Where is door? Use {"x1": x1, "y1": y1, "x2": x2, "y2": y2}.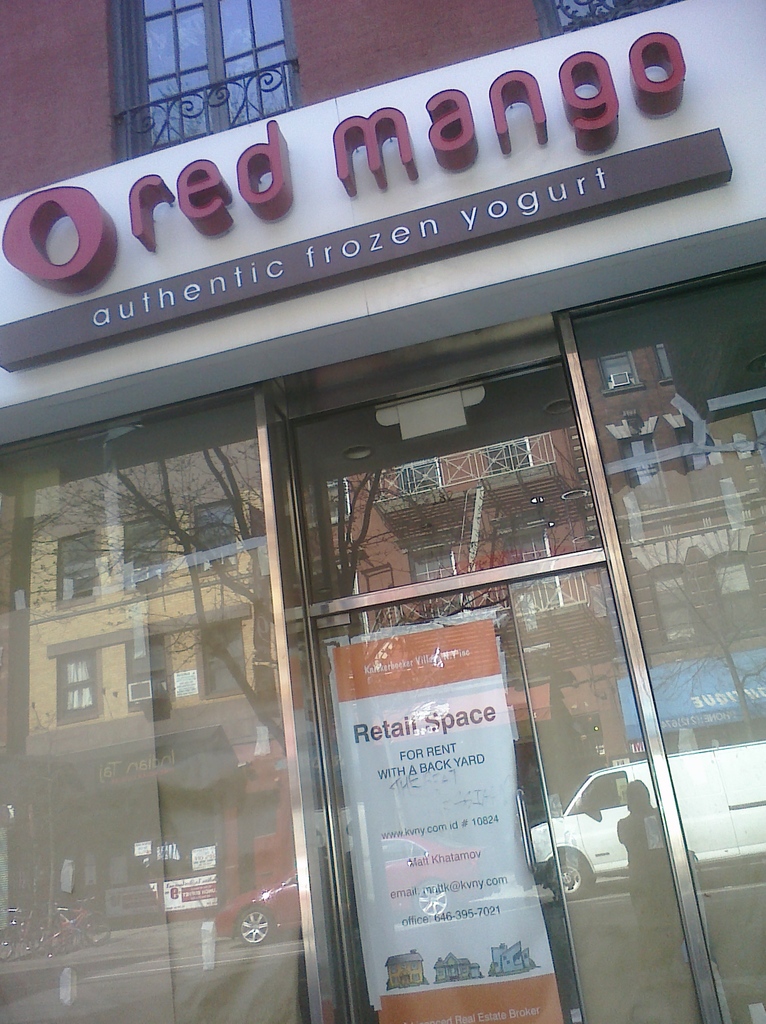
{"x1": 306, "y1": 582, "x2": 582, "y2": 1023}.
